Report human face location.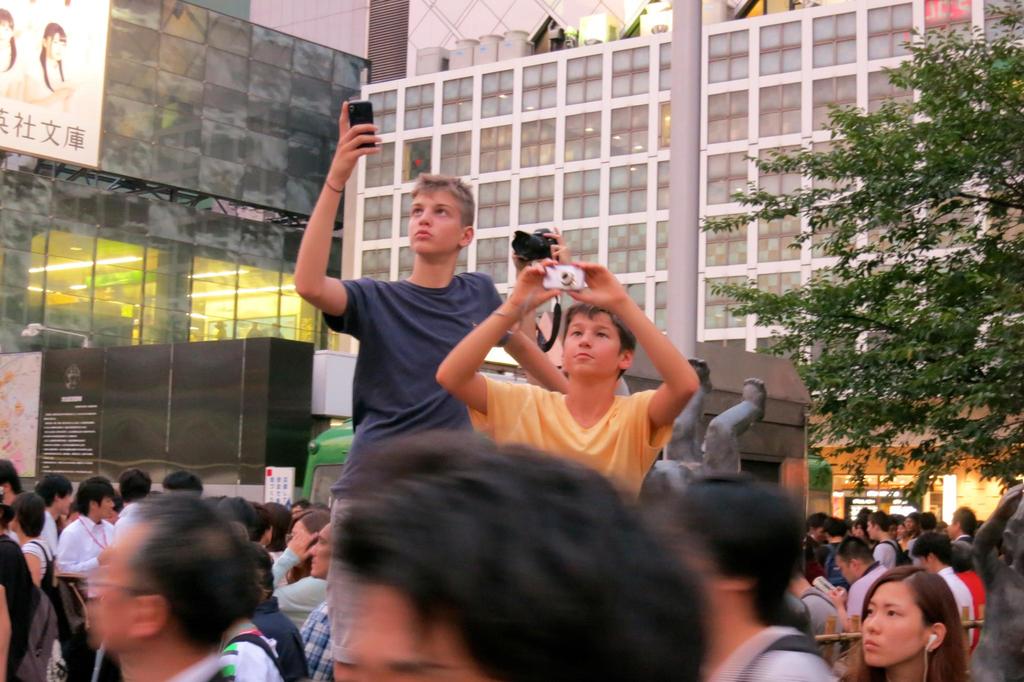
Report: 58,492,72,516.
